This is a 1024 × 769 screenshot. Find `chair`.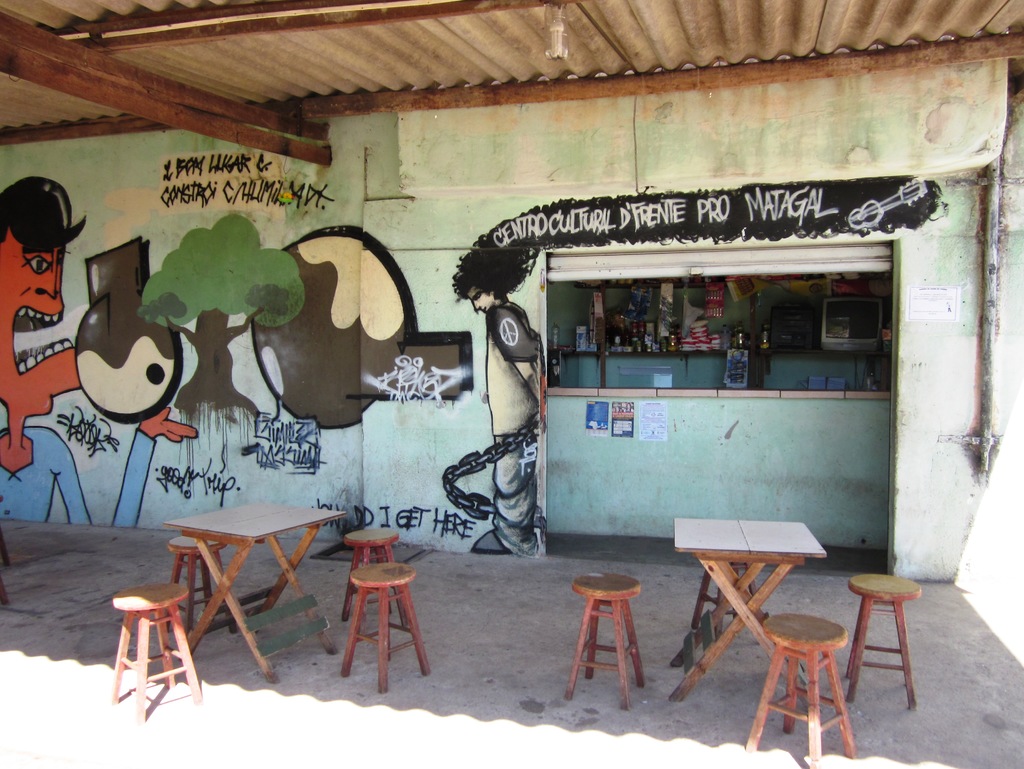
Bounding box: <bbox>342, 563, 435, 694</bbox>.
